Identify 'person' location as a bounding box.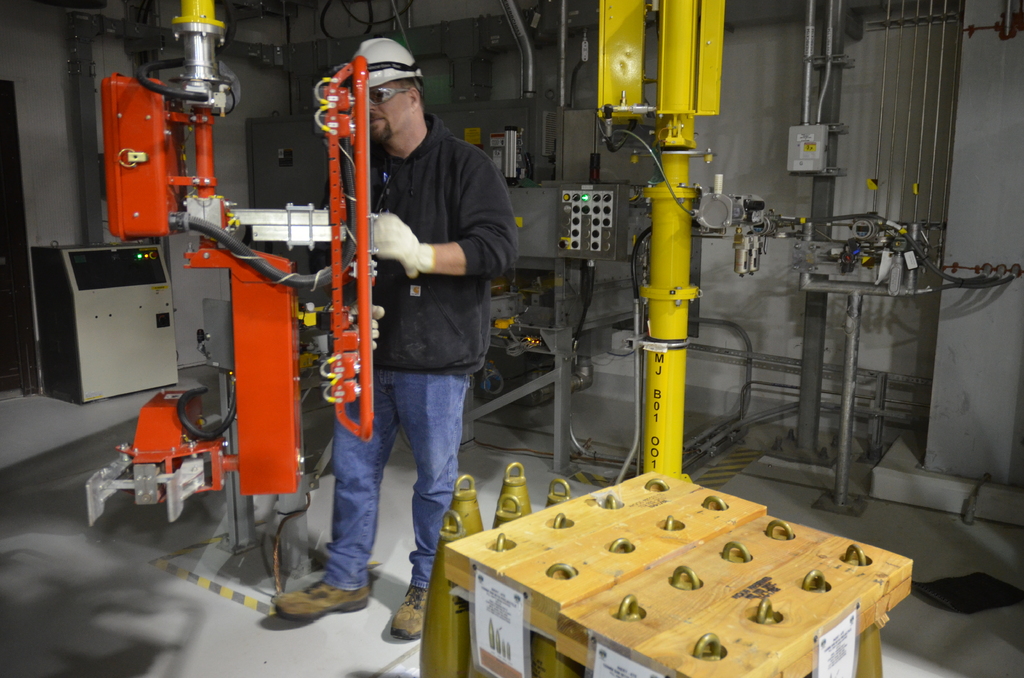
x1=273, y1=72, x2=518, y2=647.
